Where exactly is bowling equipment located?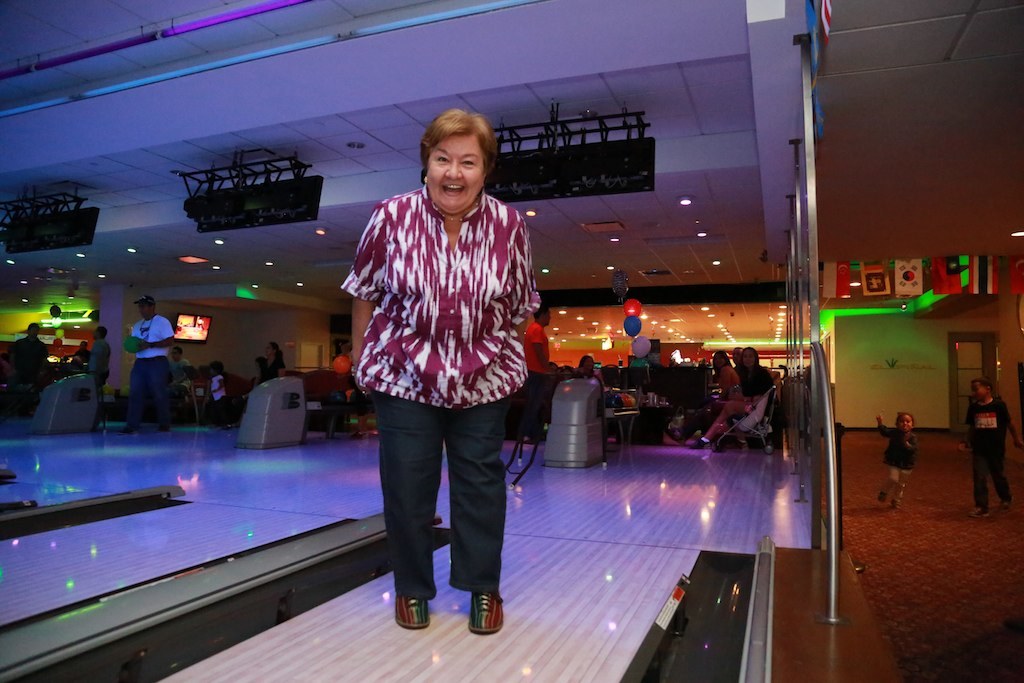
Its bounding box is [x1=234, y1=372, x2=314, y2=446].
